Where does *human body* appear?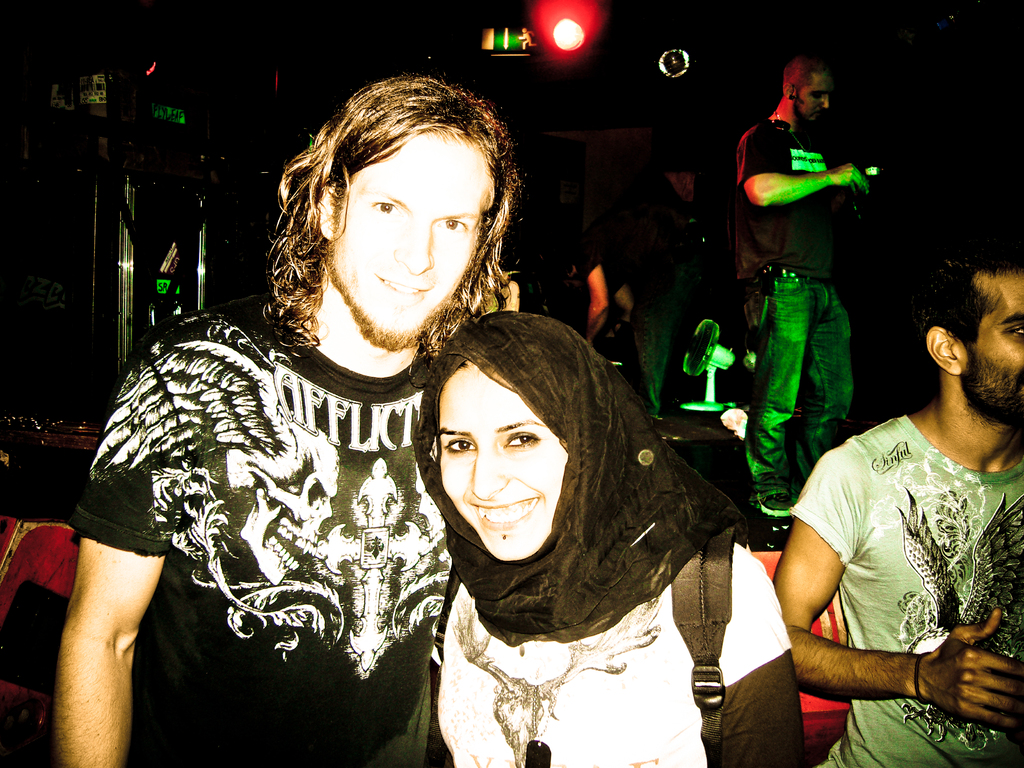
Appears at 49/70/518/767.
